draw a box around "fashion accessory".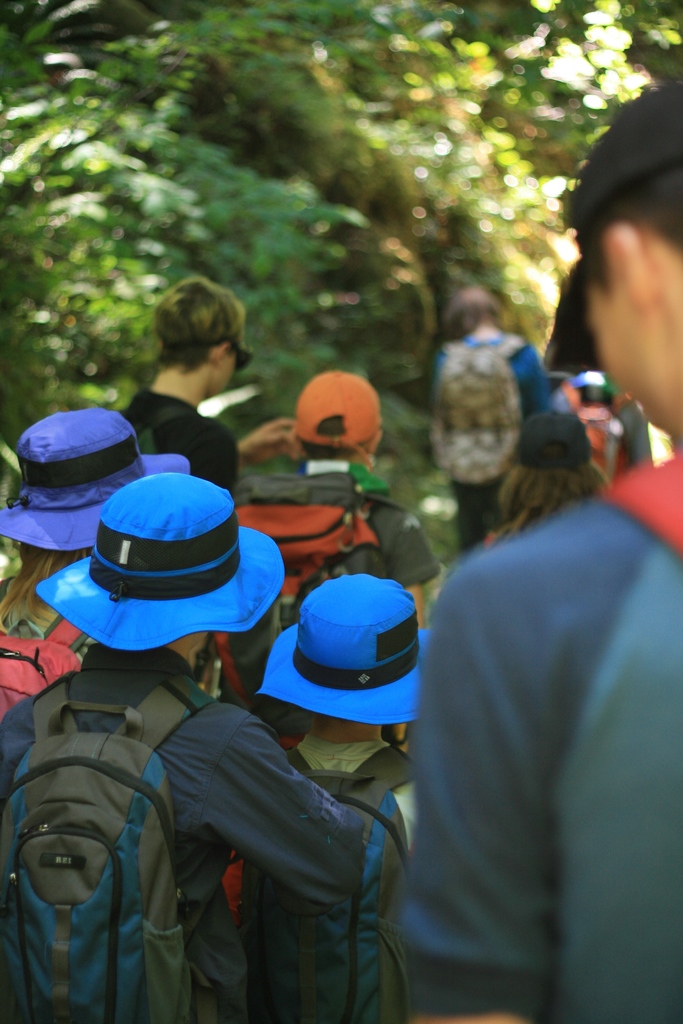
0,404,202,557.
